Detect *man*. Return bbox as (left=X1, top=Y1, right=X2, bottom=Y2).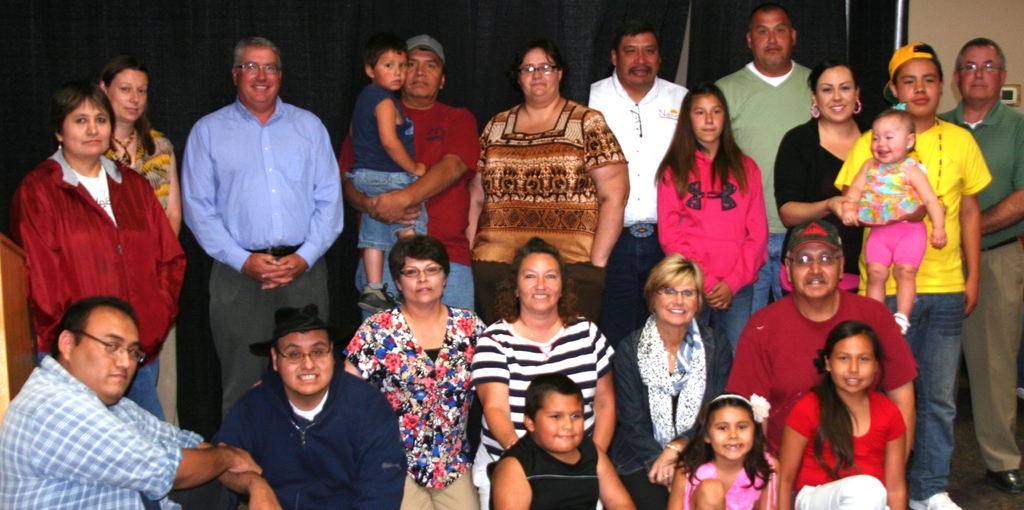
(left=179, top=29, right=342, bottom=427).
